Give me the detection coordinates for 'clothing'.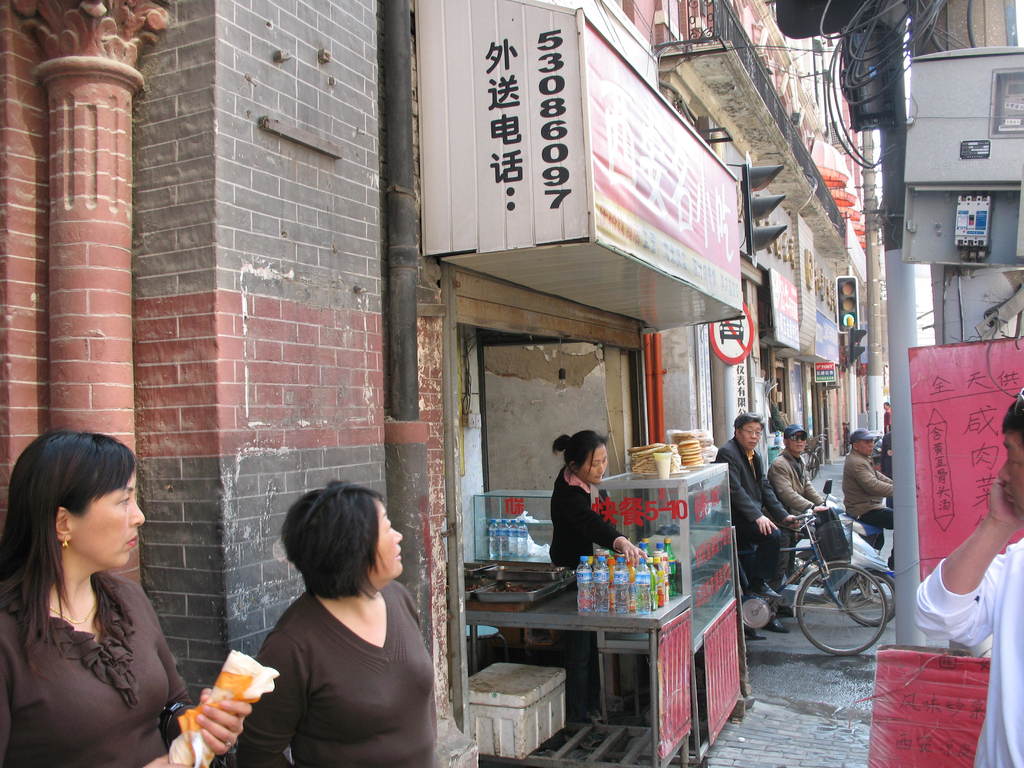
(x1=767, y1=448, x2=825, y2=584).
